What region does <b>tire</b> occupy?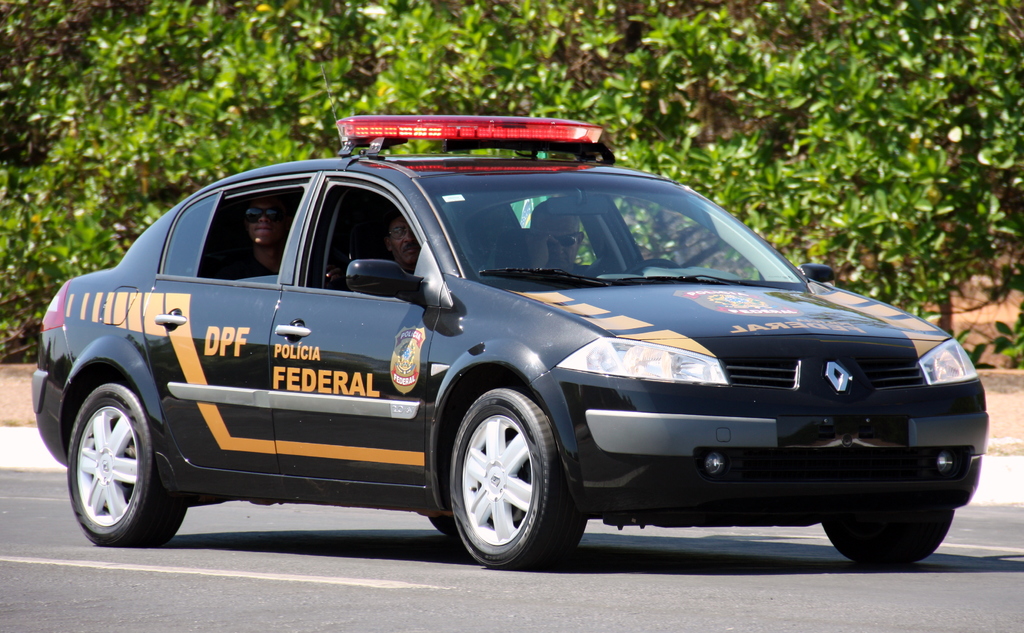
{"x1": 432, "y1": 379, "x2": 571, "y2": 575}.
